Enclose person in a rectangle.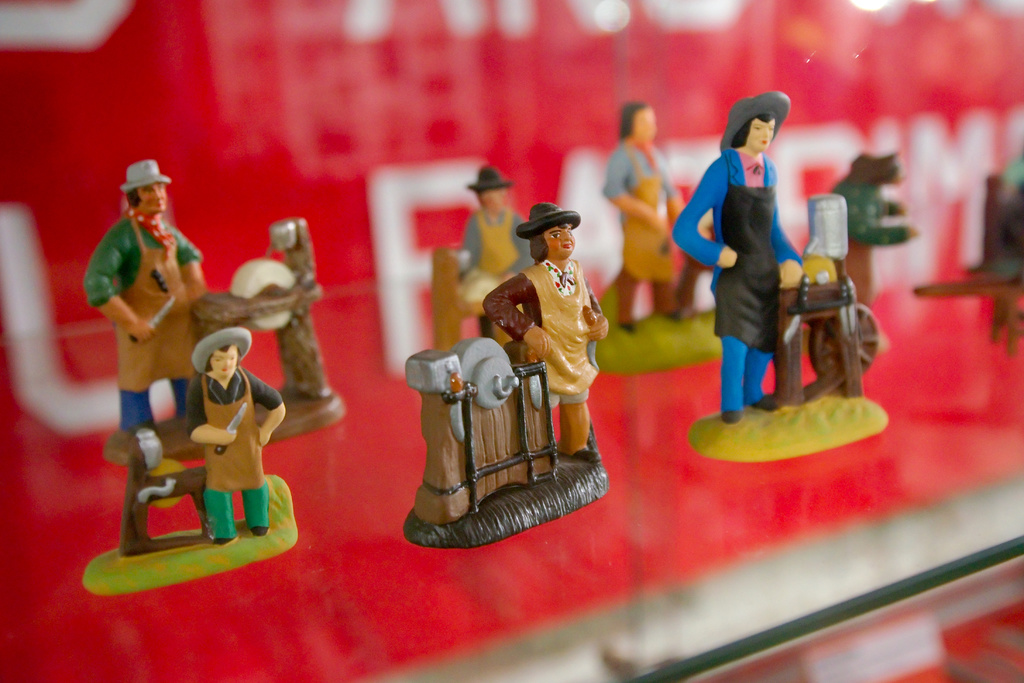
bbox=[696, 90, 806, 440].
